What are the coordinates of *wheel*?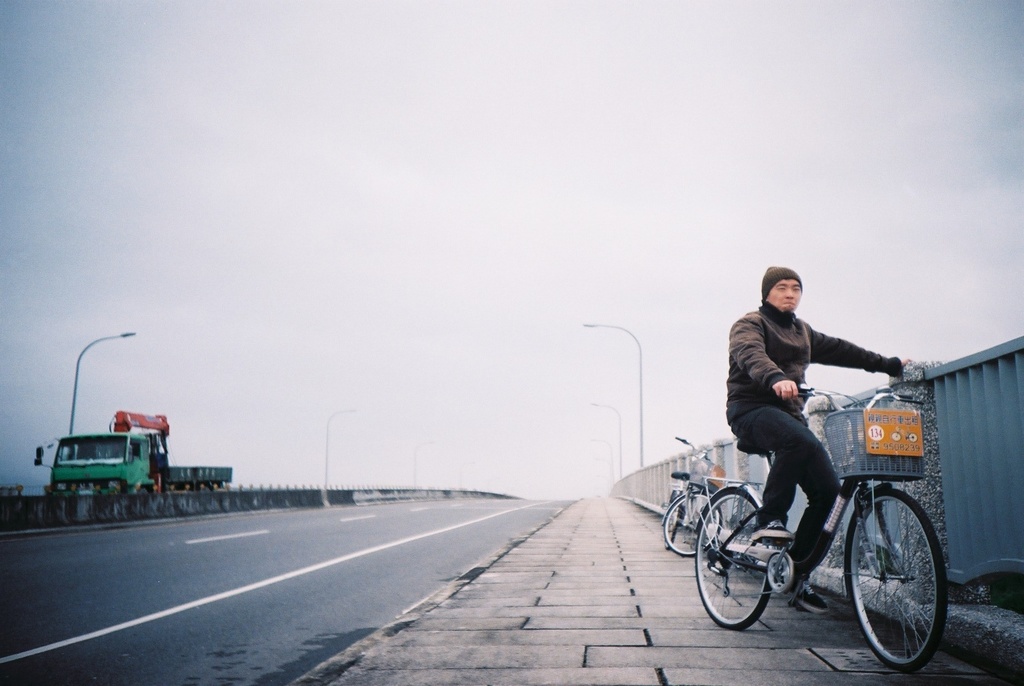
box=[695, 486, 774, 630].
